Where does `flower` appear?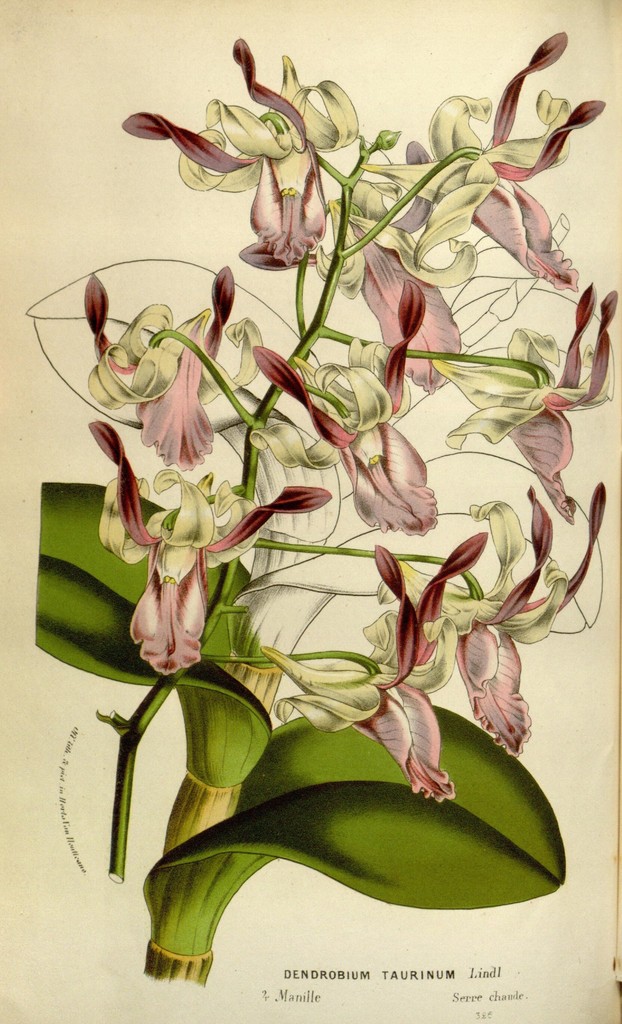
Appears at pyautogui.locateOnScreen(314, 189, 482, 396).
